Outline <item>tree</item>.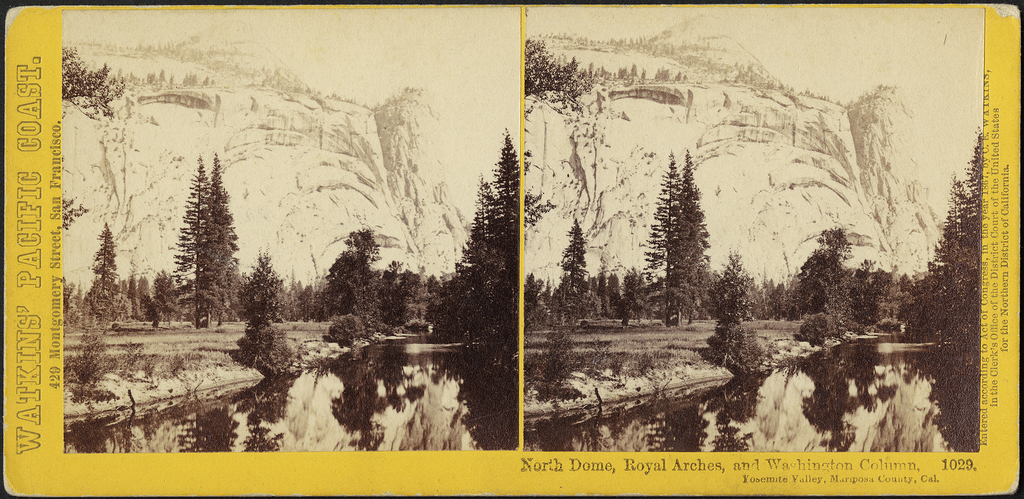
Outline: region(83, 214, 122, 333).
